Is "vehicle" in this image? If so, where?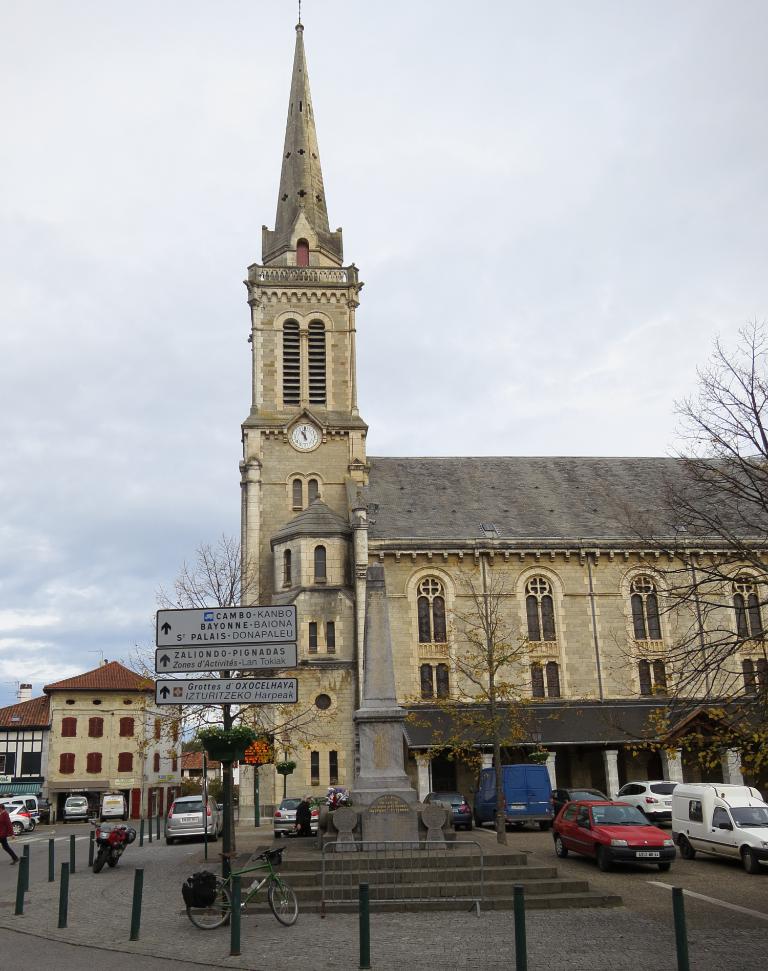
Yes, at {"x1": 2, "y1": 801, "x2": 29, "y2": 833}.
